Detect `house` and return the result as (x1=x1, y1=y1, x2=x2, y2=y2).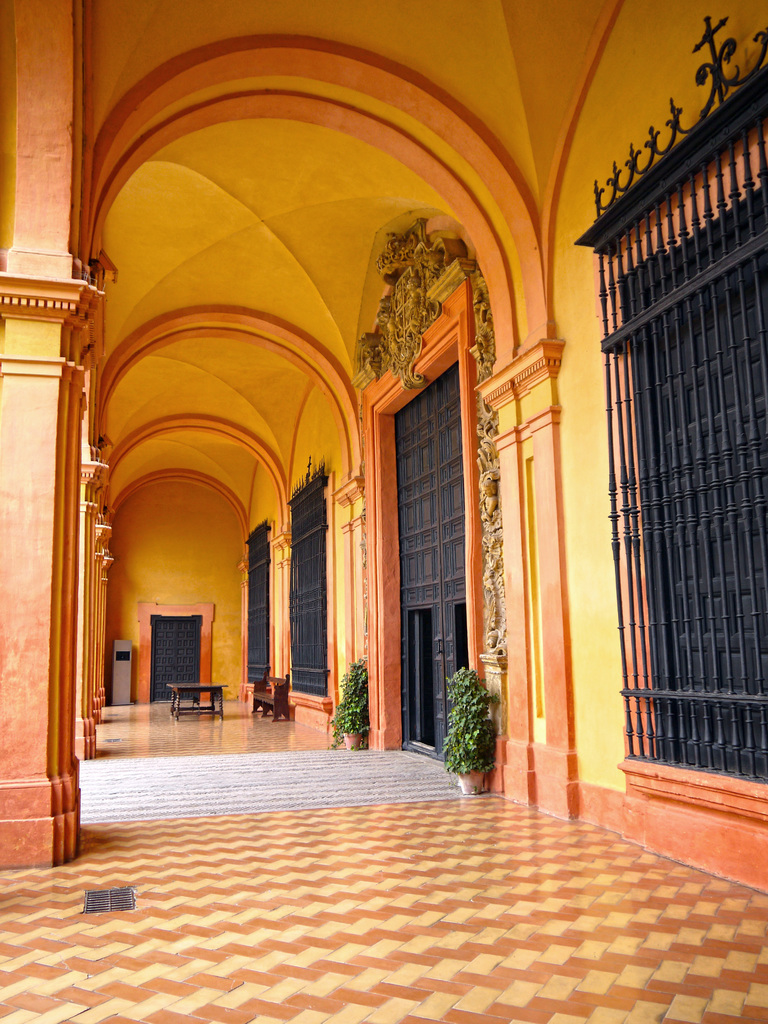
(x1=0, y1=0, x2=767, y2=1023).
